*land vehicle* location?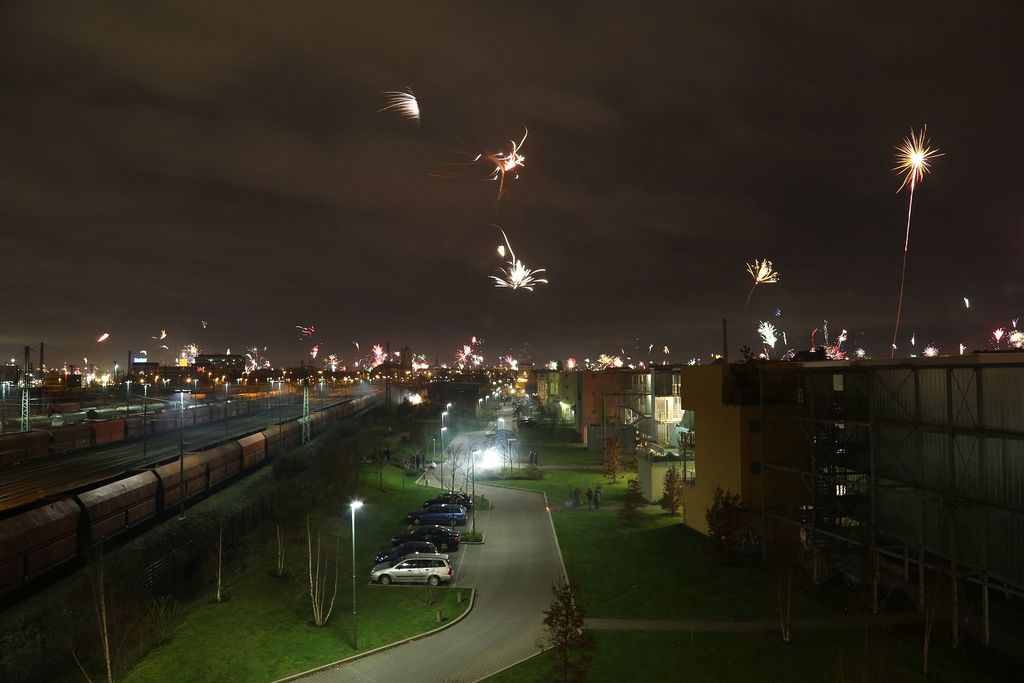
l=387, t=524, r=462, b=550
